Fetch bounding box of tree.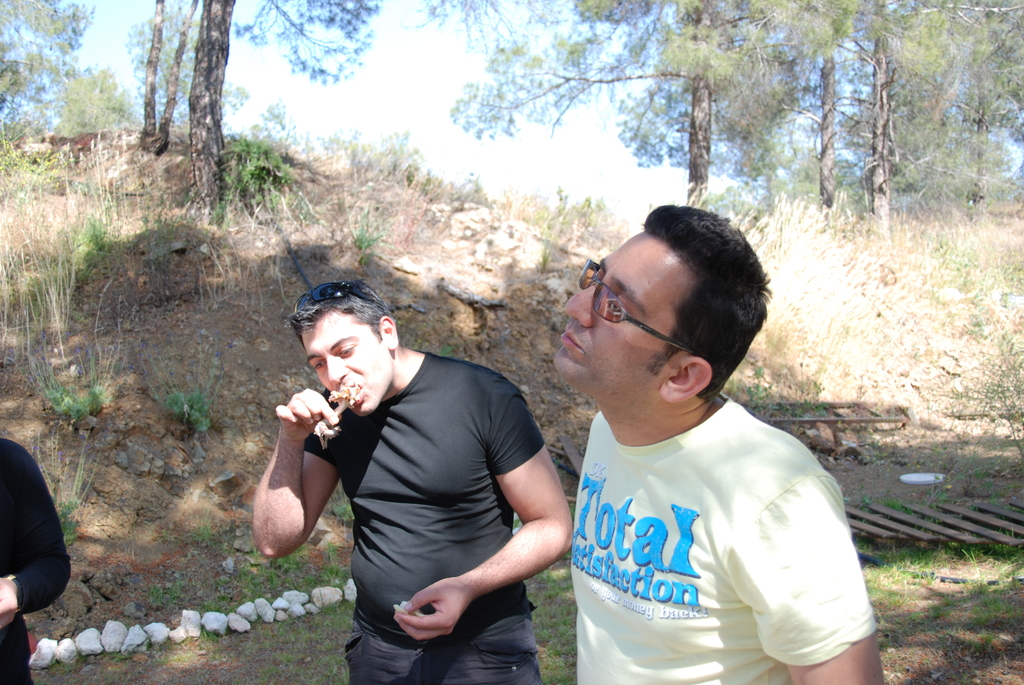
Bbox: 53, 65, 127, 132.
